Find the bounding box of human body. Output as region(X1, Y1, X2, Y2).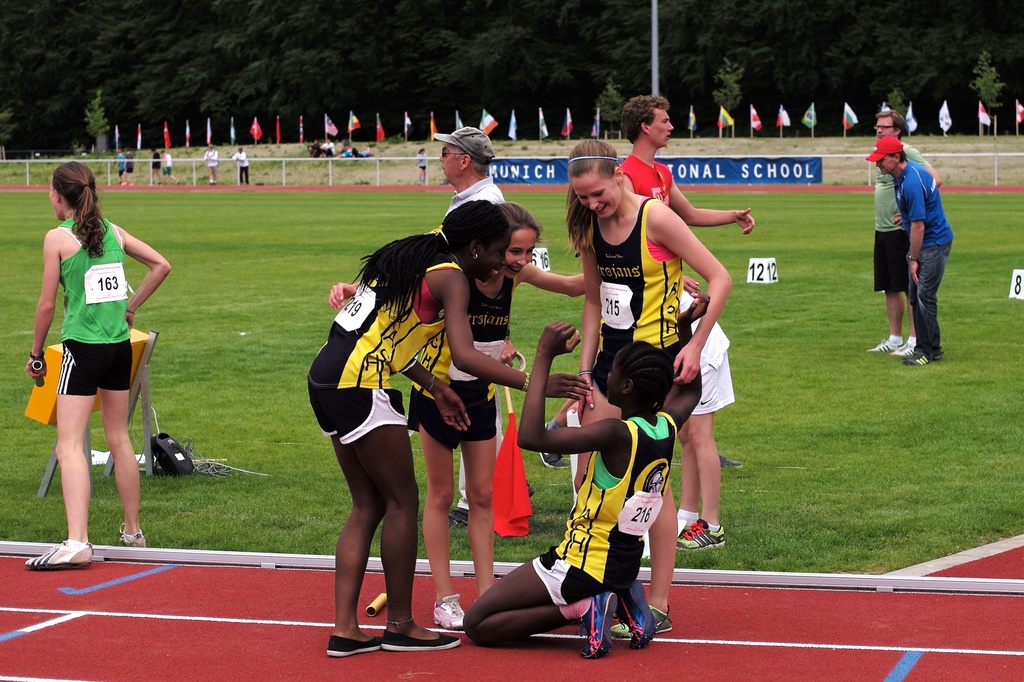
region(332, 260, 584, 626).
